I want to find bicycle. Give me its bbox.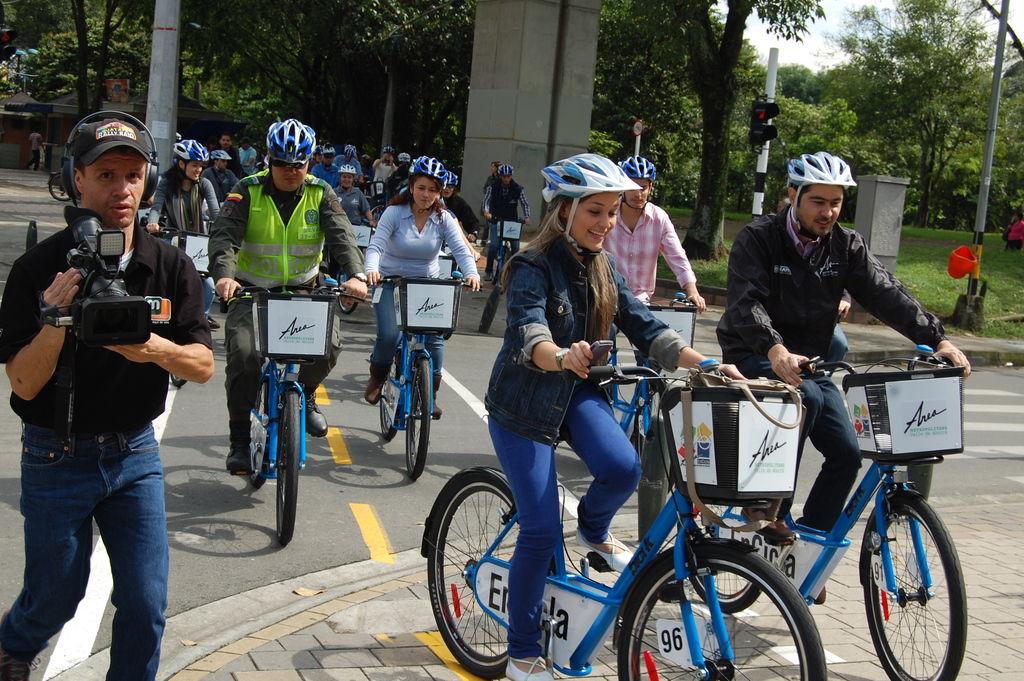
<bbox>370, 198, 387, 222</bbox>.
